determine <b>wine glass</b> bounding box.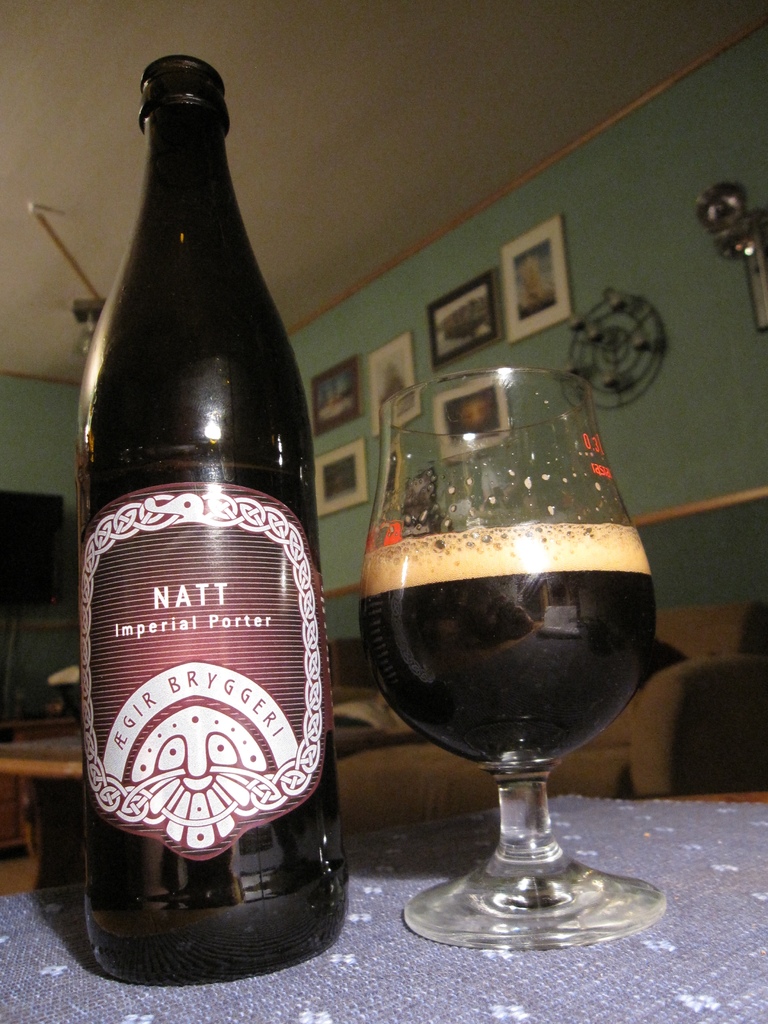
Determined: (x1=359, y1=362, x2=655, y2=952).
